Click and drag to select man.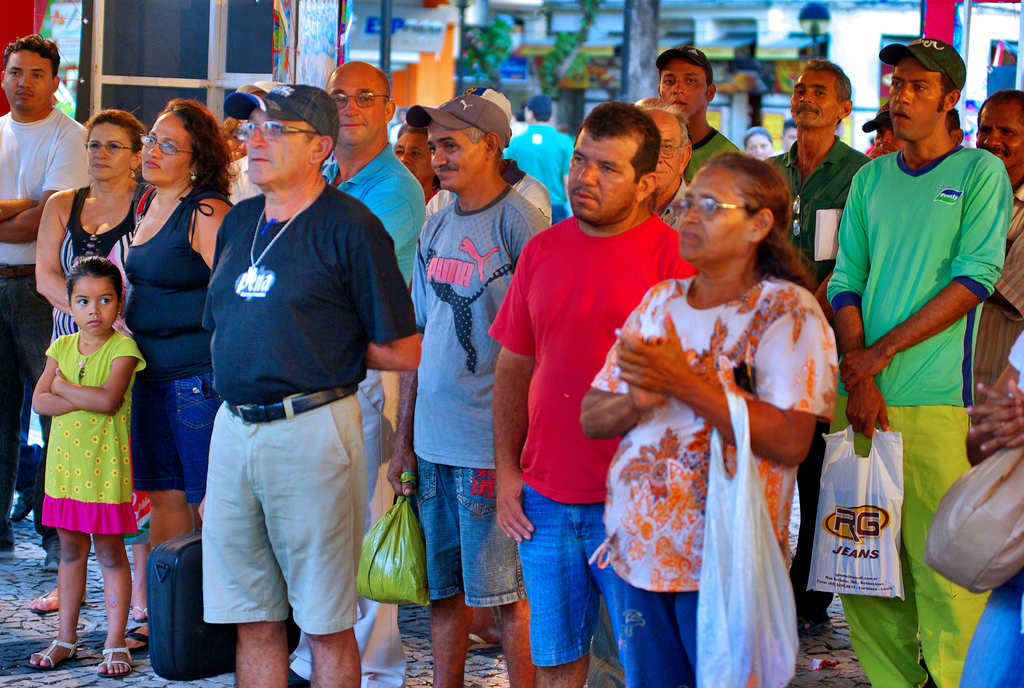
Selection: (left=0, top=32, right=90, bottom=552).
